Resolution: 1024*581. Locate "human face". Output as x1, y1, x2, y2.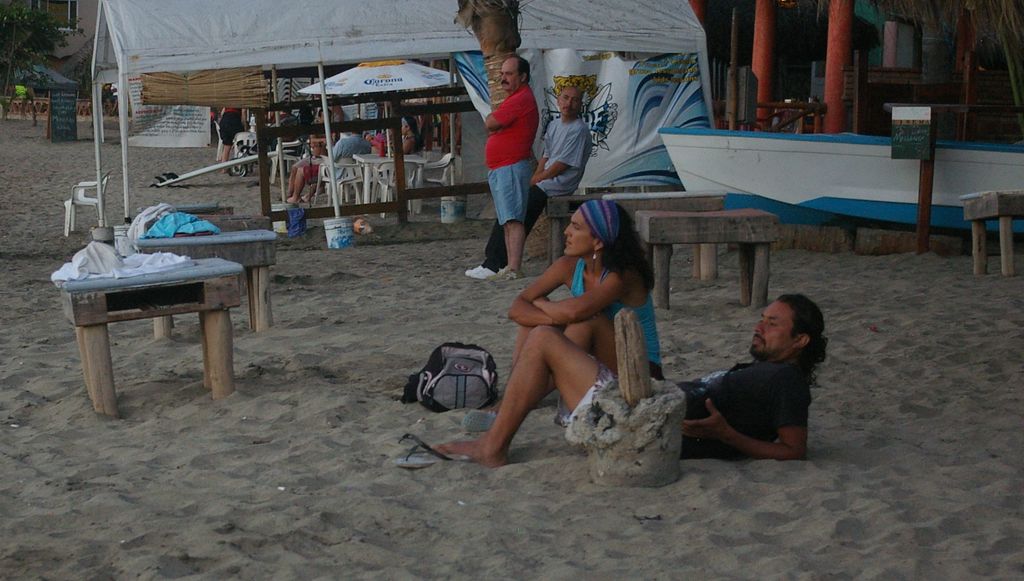
750, 297, 792, 358.
